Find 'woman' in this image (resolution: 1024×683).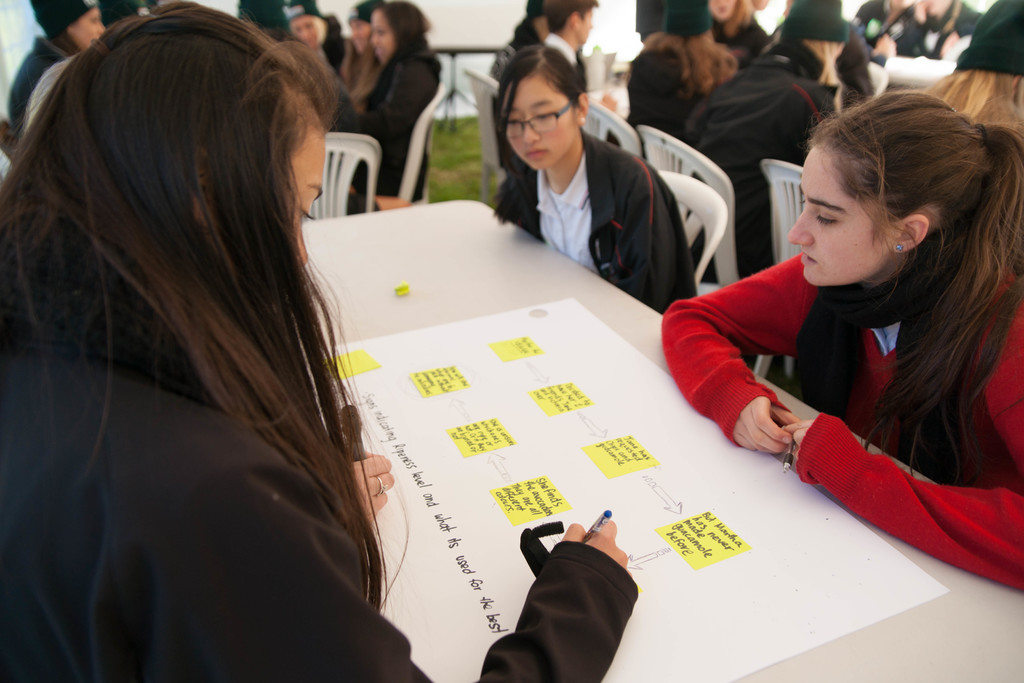
box(333, 0, 442, 207).
